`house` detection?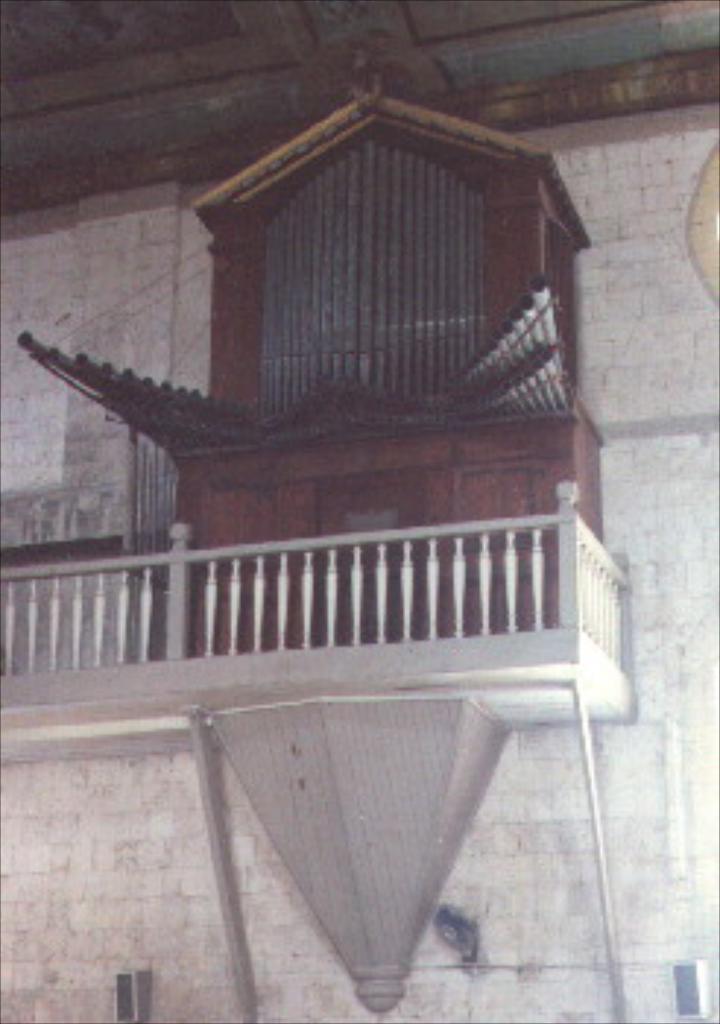
box(0, 3, 717, 1012)
